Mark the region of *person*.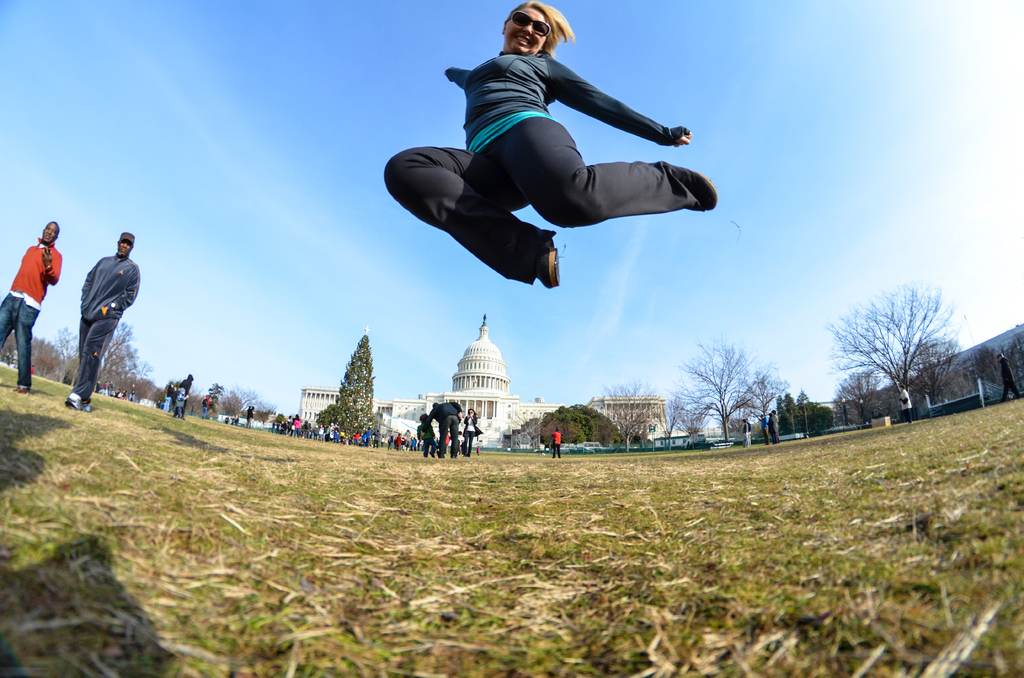
Region: BBox(429, 400, 464, 460).
